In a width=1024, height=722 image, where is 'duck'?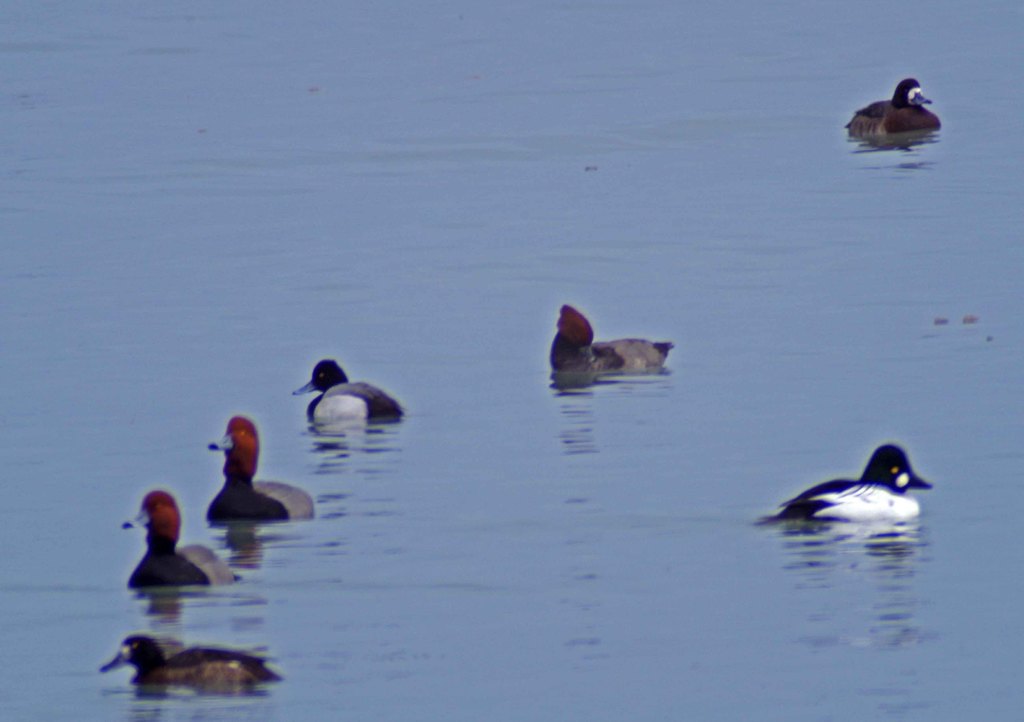
select_region(116, 491, 241, 591).
